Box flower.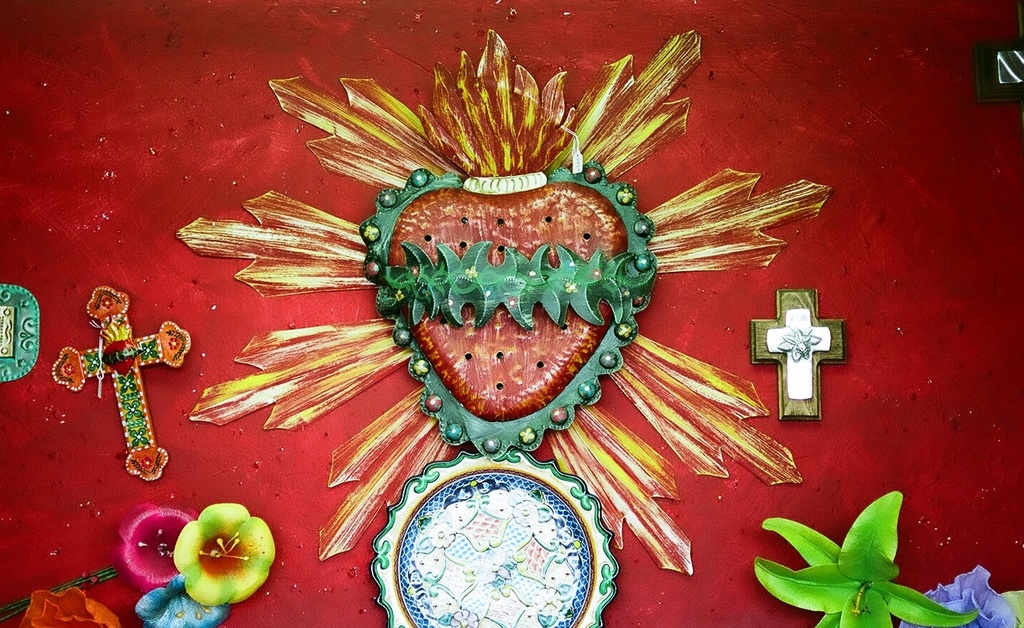
box=[121, 505, 189, 593].
